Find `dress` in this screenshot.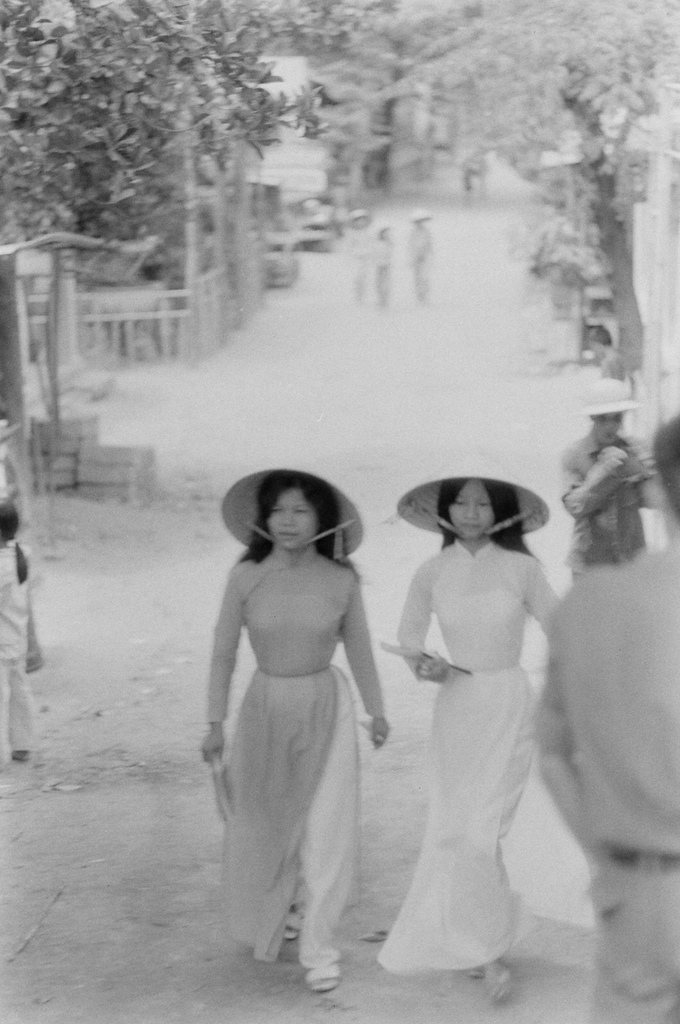
The bounding box for `dress` is x1=373, y1=538, x2=562, y2=973.
